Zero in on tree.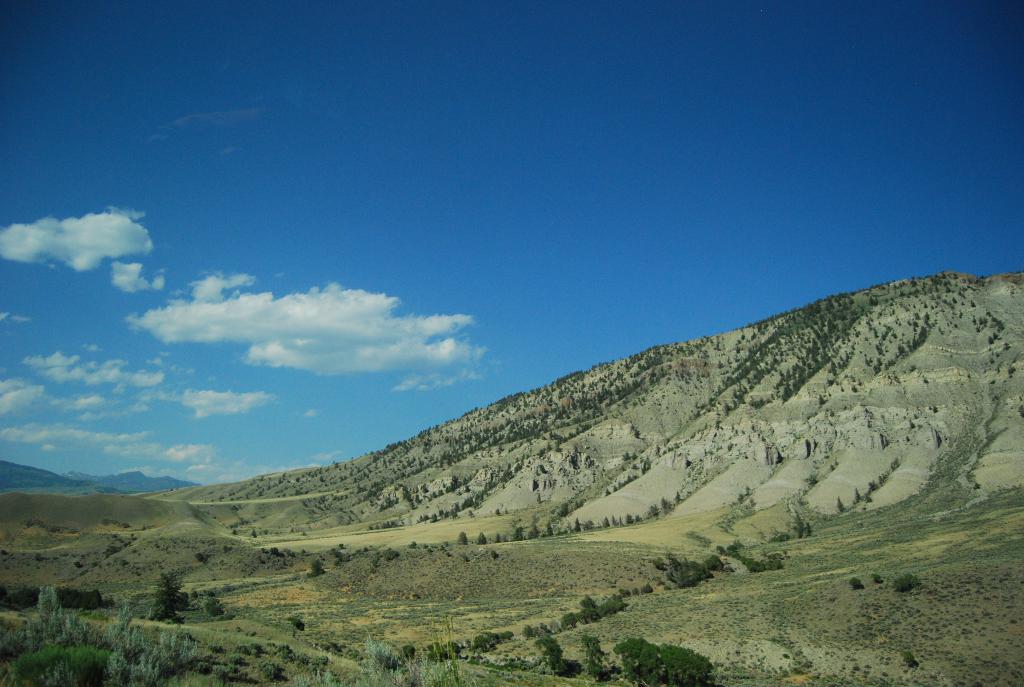
Zeroed in: (148,568,191,629).
